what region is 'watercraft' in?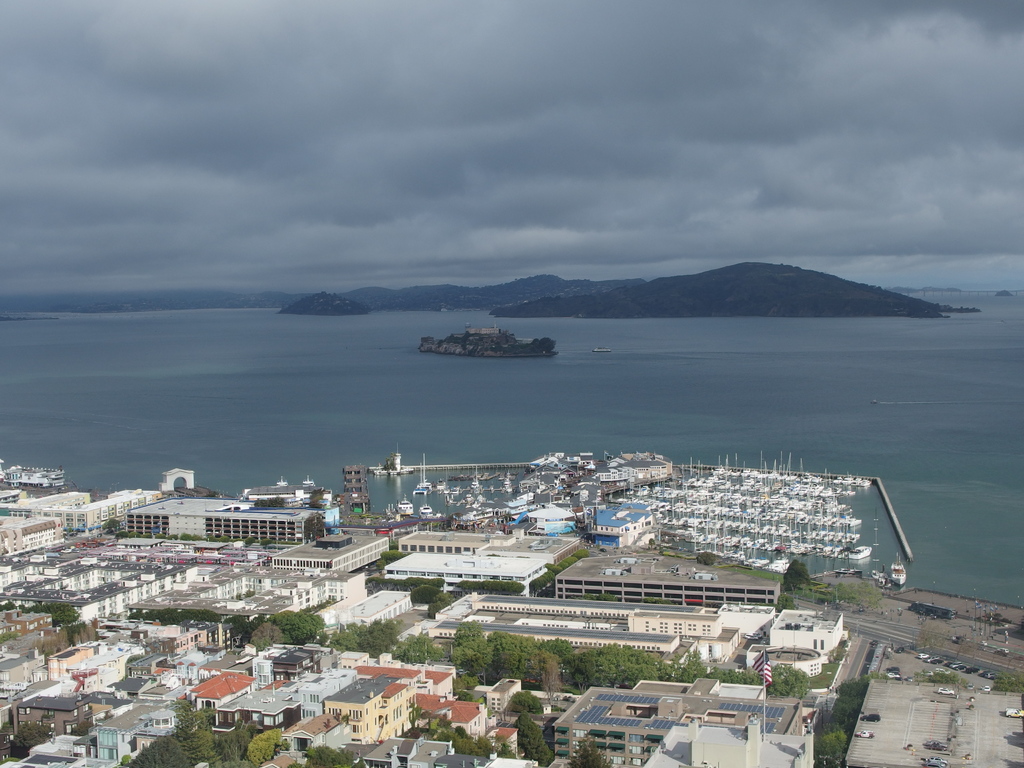
829:473:845:483.
